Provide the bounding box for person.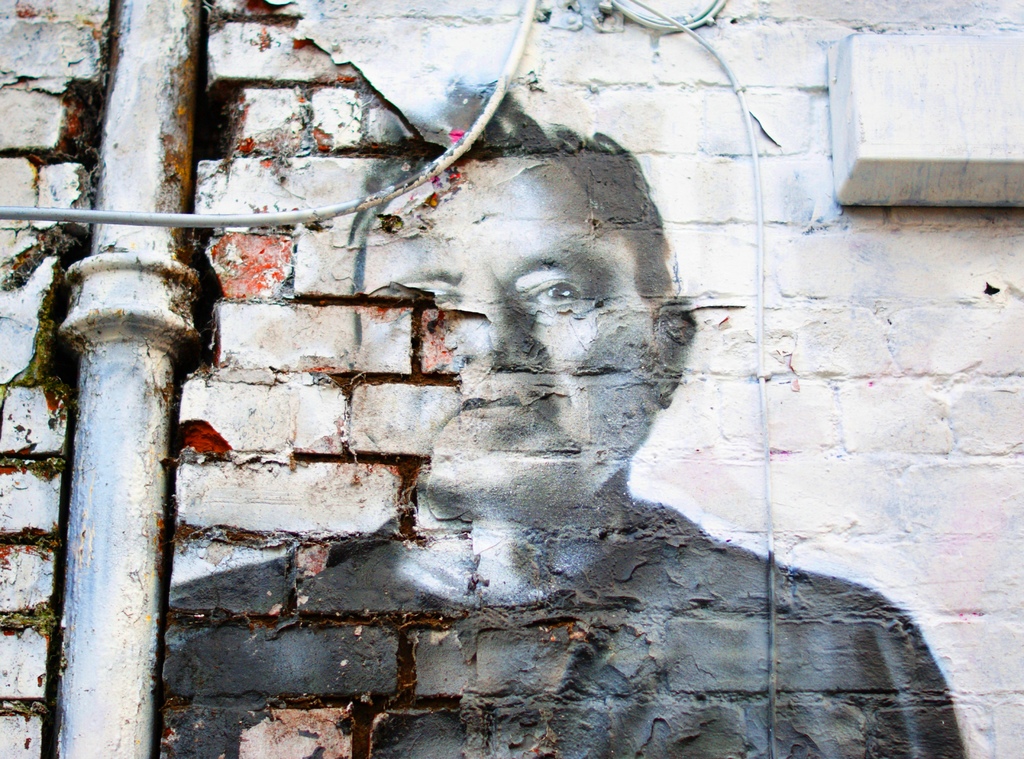
102,72,838,708.
